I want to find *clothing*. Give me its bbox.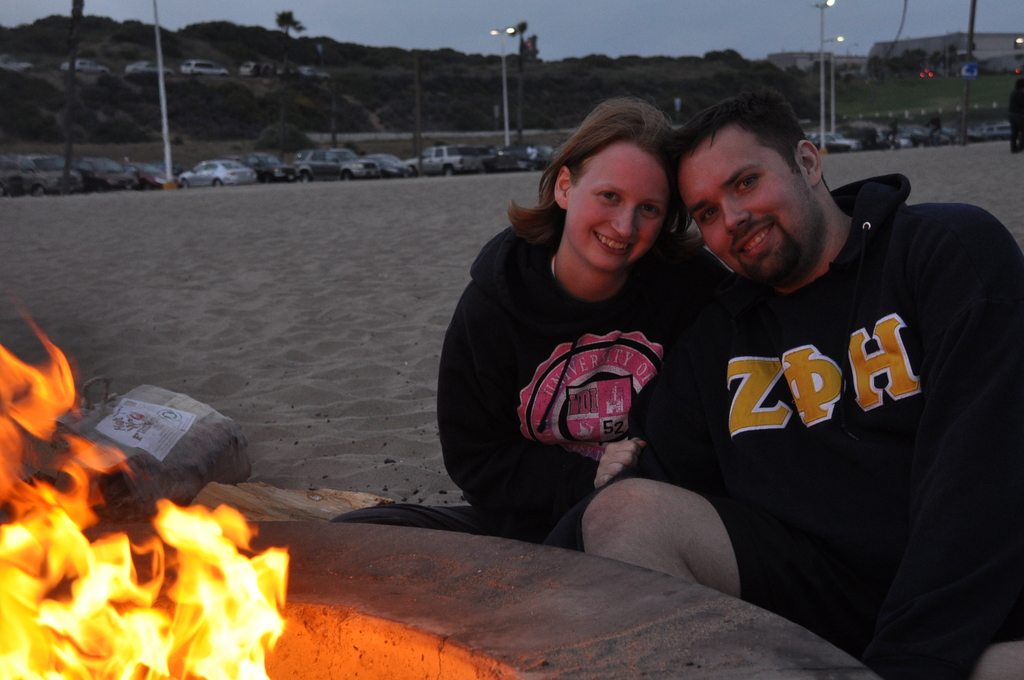
(433,207,727,567).
